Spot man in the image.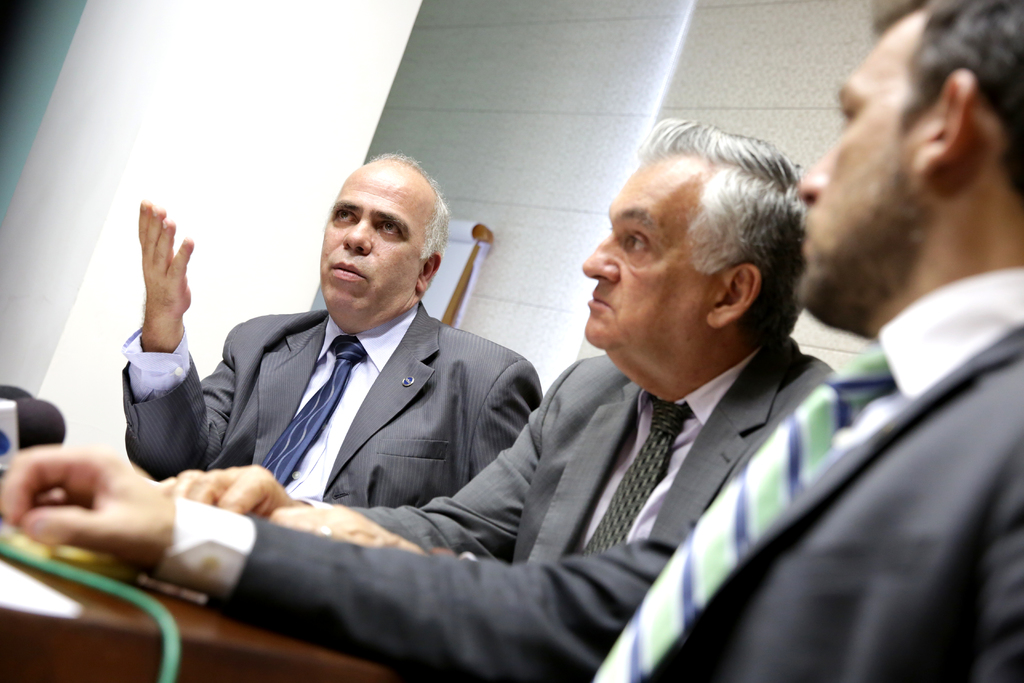
man found at x1=143 y1=114 x2=853 y2=581.
